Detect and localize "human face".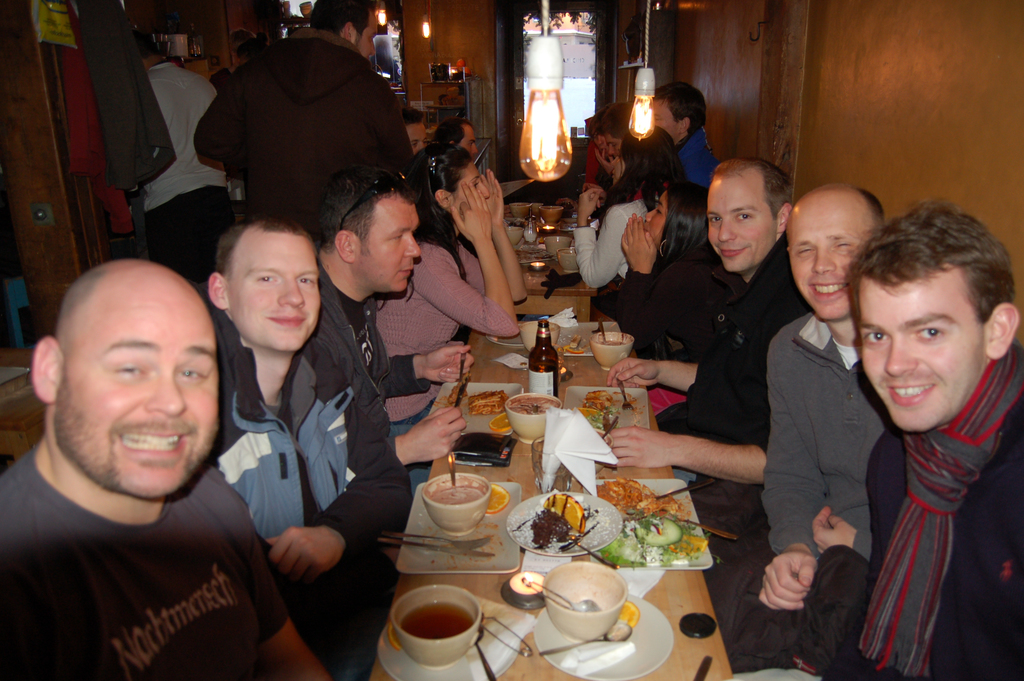
Localized at (225,229,320,351).
